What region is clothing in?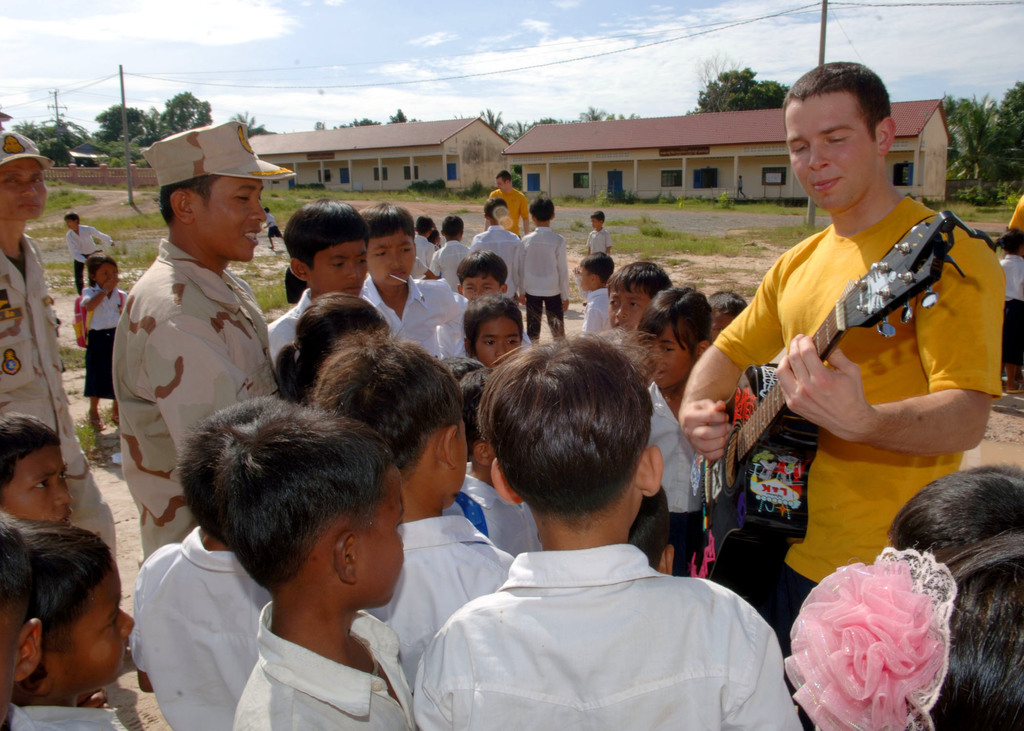
detection(18, 700, 128, 730).
